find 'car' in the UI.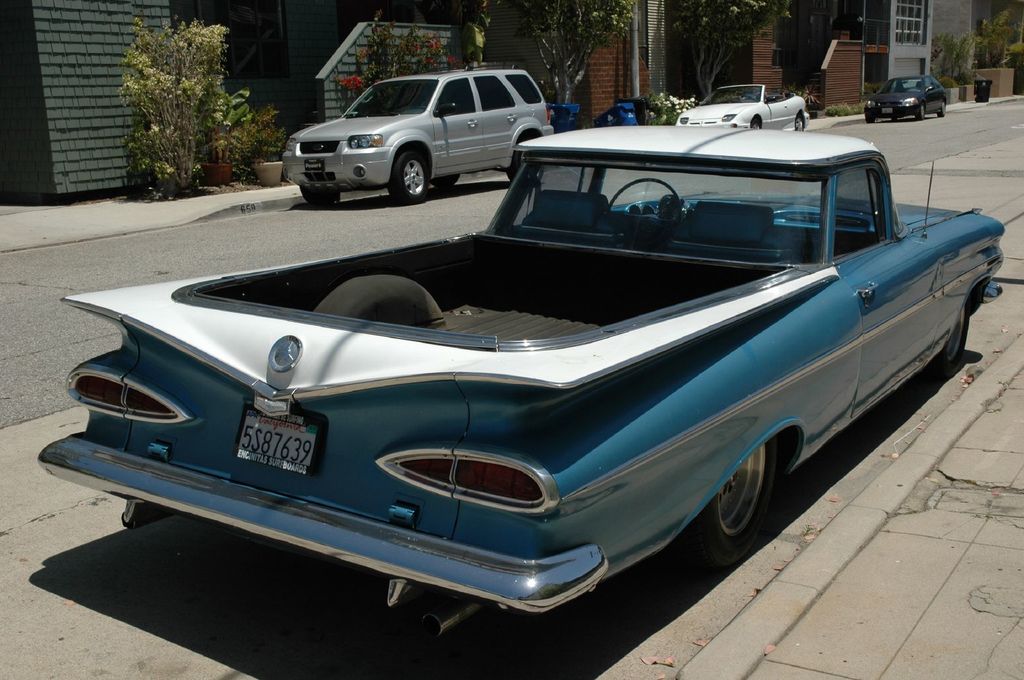
UI element at 279/63/556/201.
